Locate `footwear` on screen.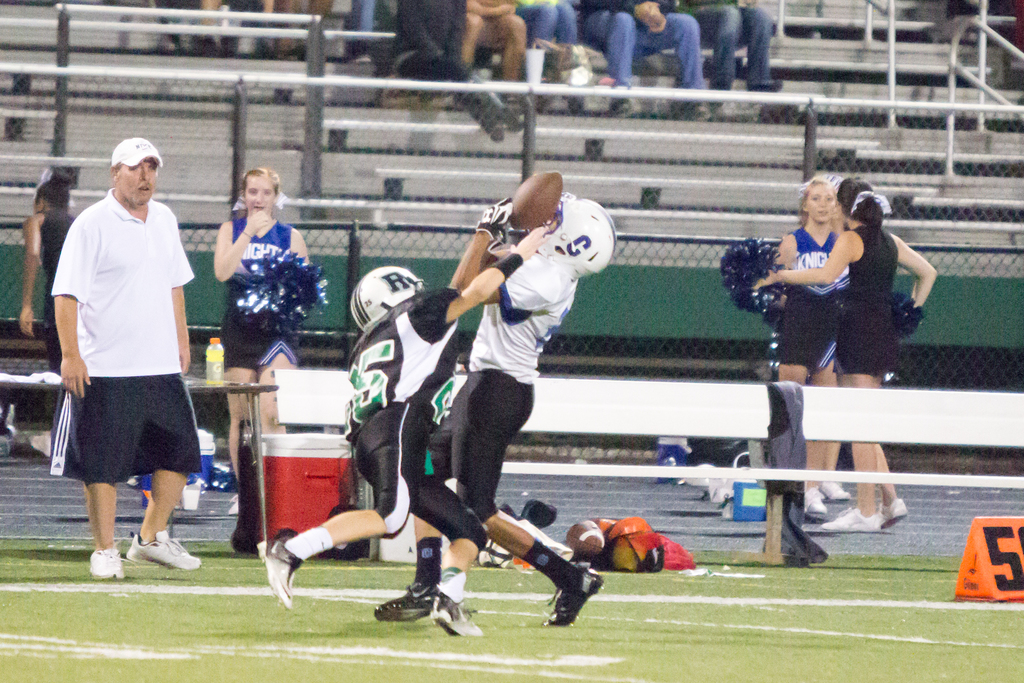
On screen at (876, 497, 908, 527).
